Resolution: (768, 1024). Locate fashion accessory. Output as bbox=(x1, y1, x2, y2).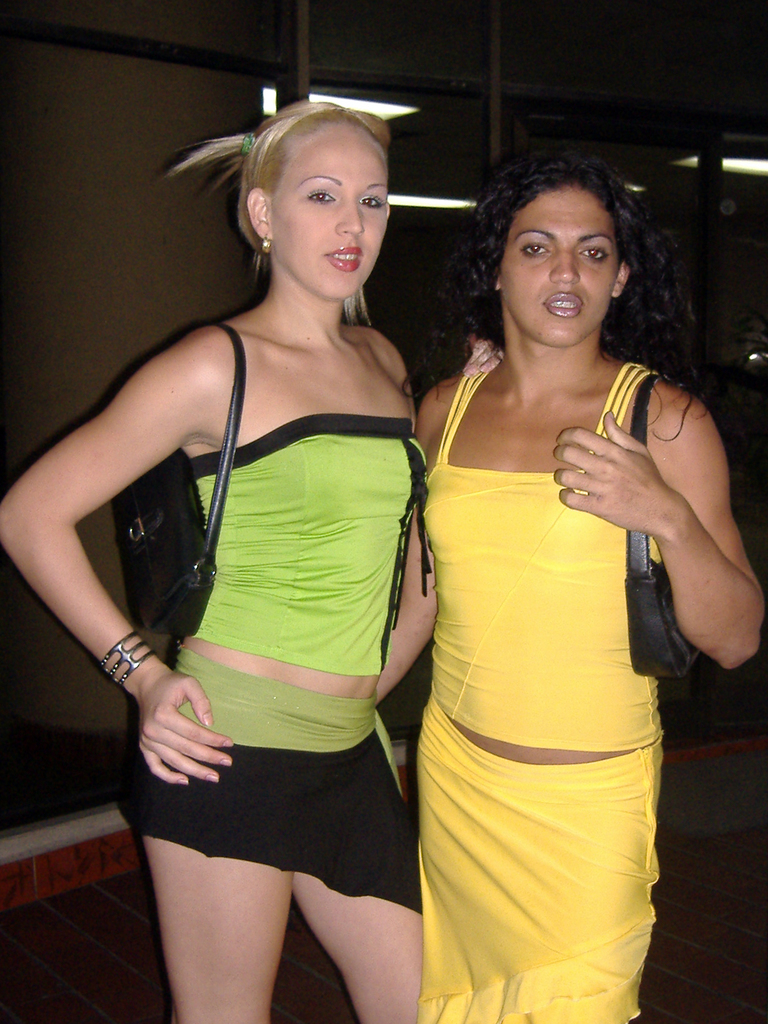
bbox=(629, 369, 694, 682).
